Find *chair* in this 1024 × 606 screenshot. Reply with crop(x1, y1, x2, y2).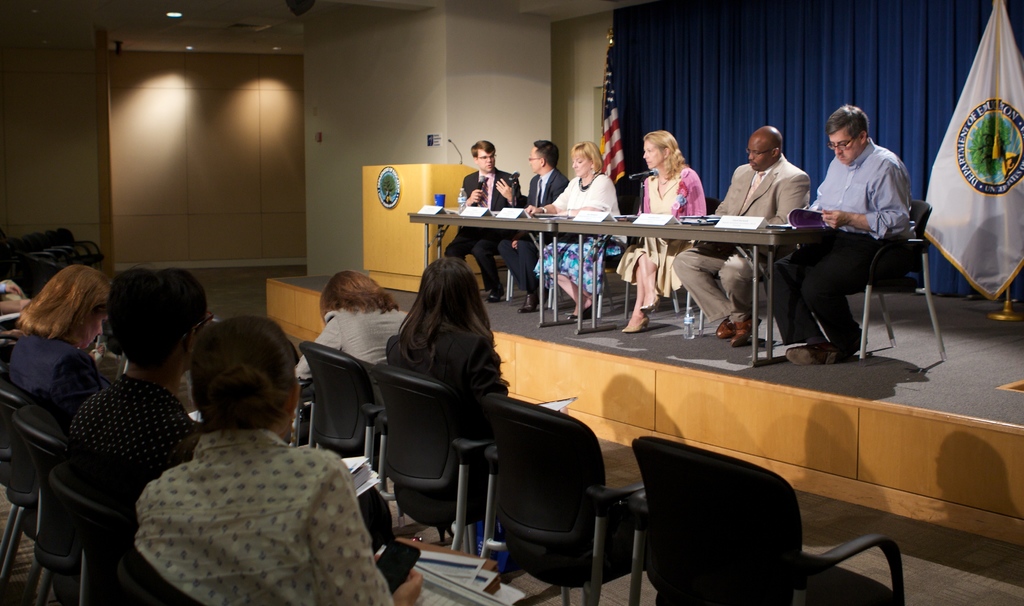
crop(630, 432, 902, 605).
